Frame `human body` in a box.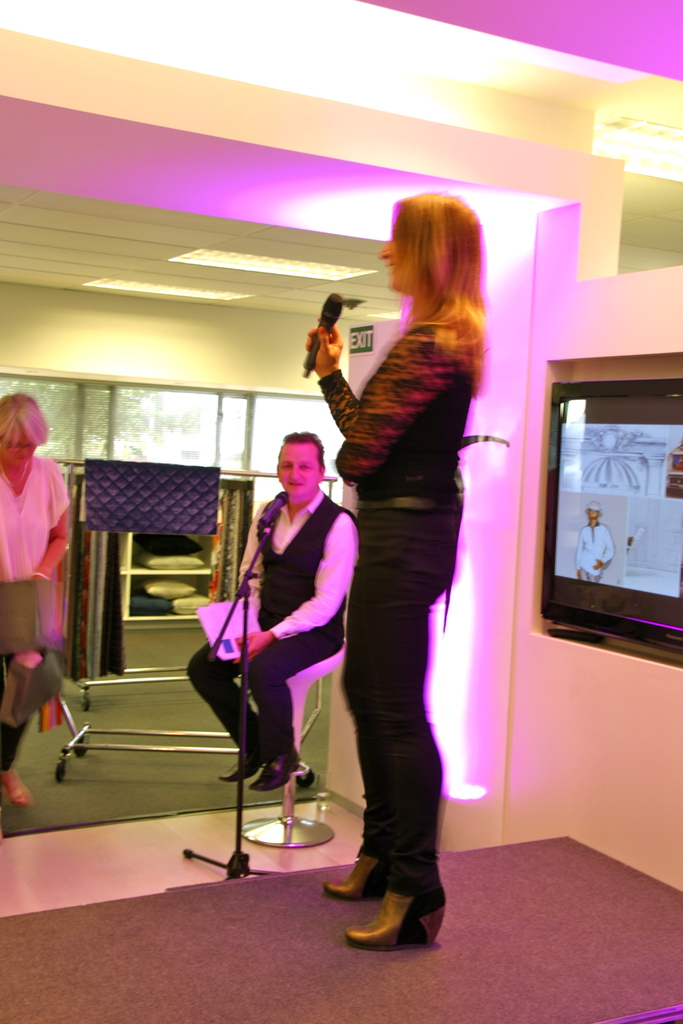
(290, 202, 500, 946).
